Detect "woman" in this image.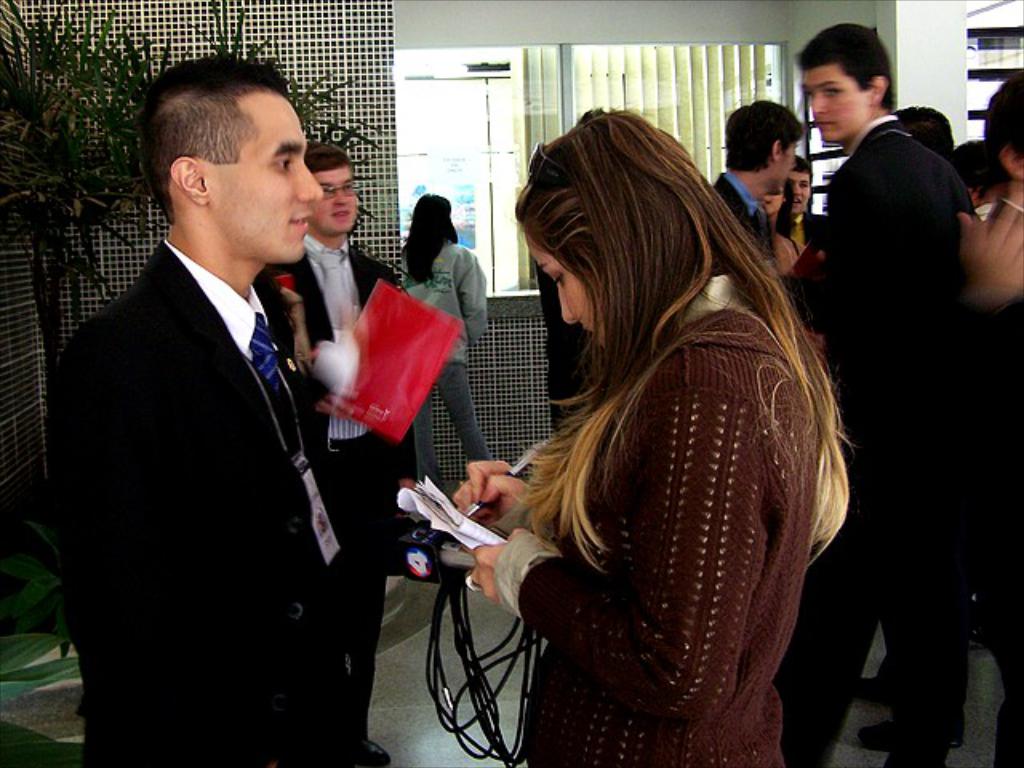
Detection: {"x1": 459, "y1": 93, "x2": 853, "y2": 754}.
